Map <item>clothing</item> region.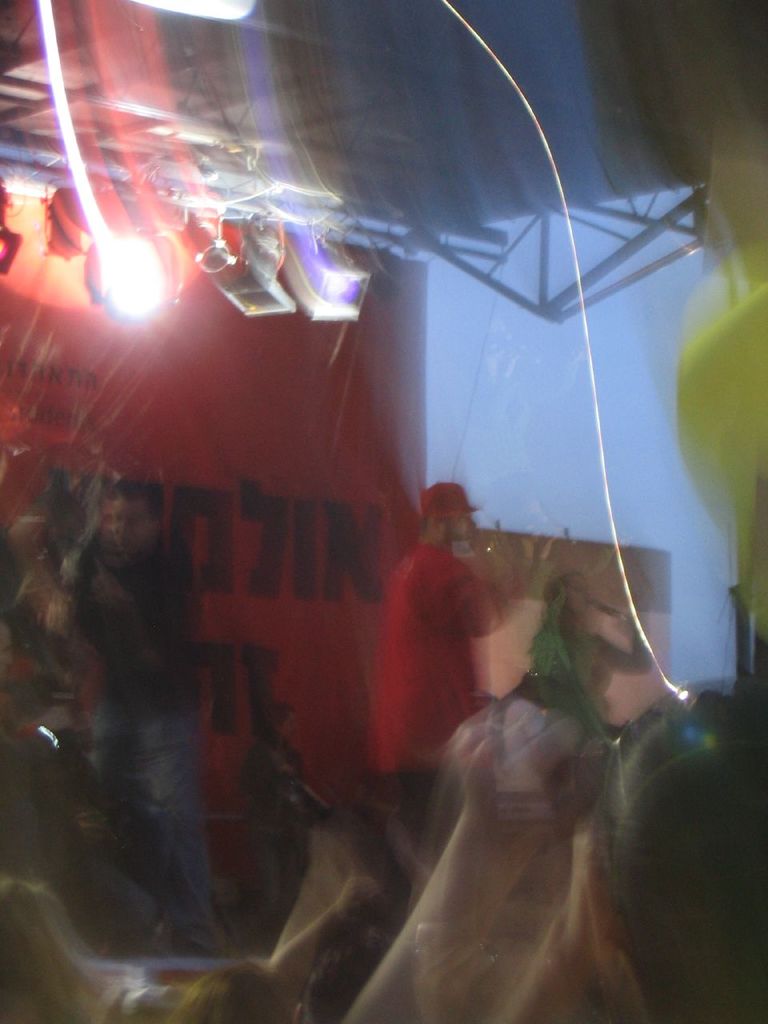
Mapped to box(363, 542, 492, 787).
